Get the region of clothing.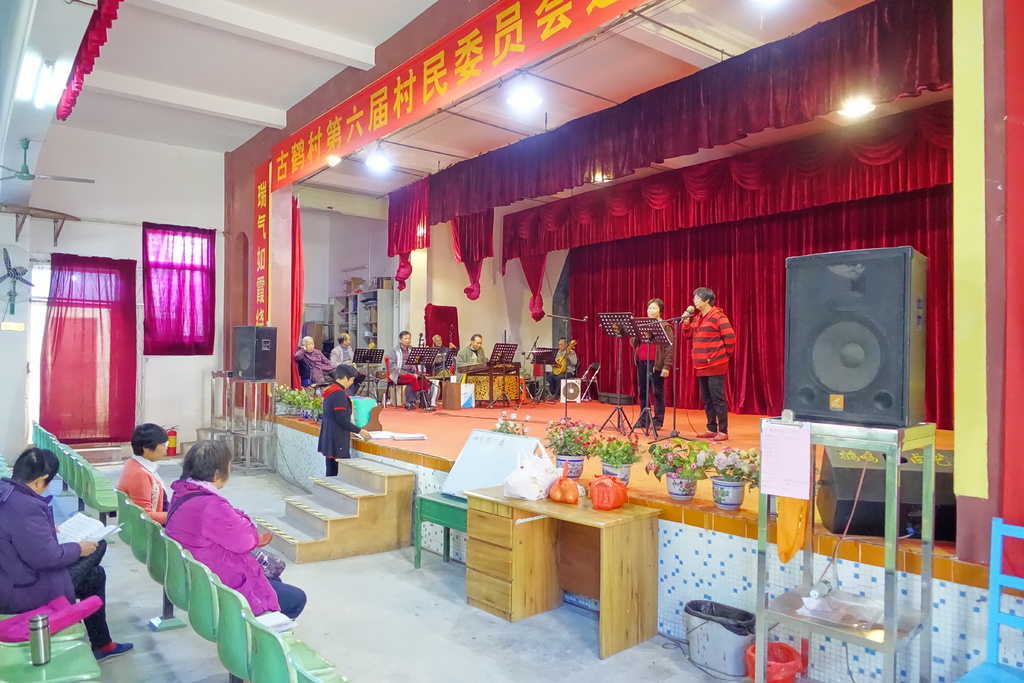
detection(682, 306, 737, 438).
